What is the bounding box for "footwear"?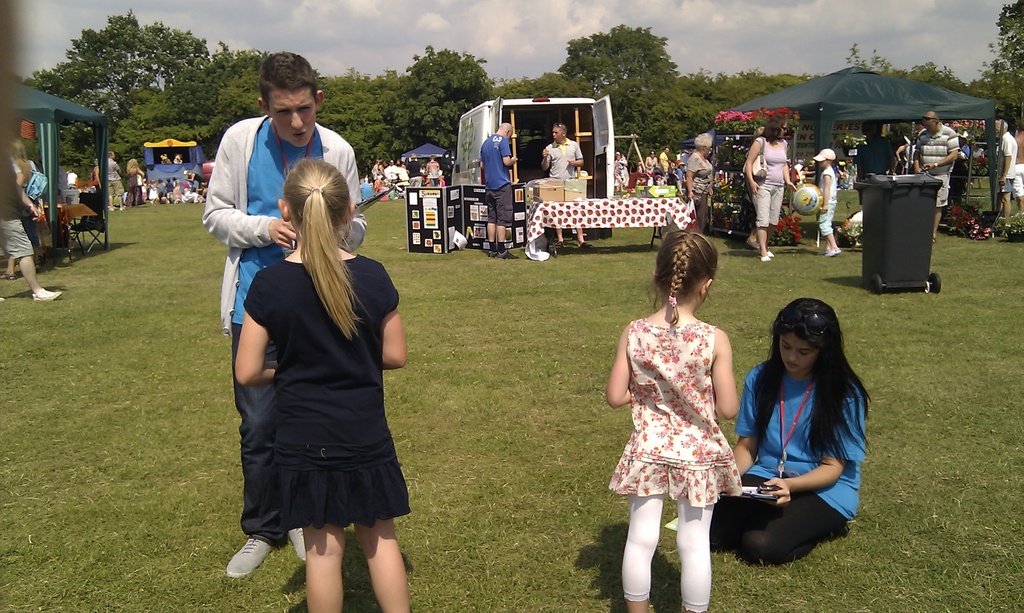
(x1=578, y1=245, x2=591, y2=253).
